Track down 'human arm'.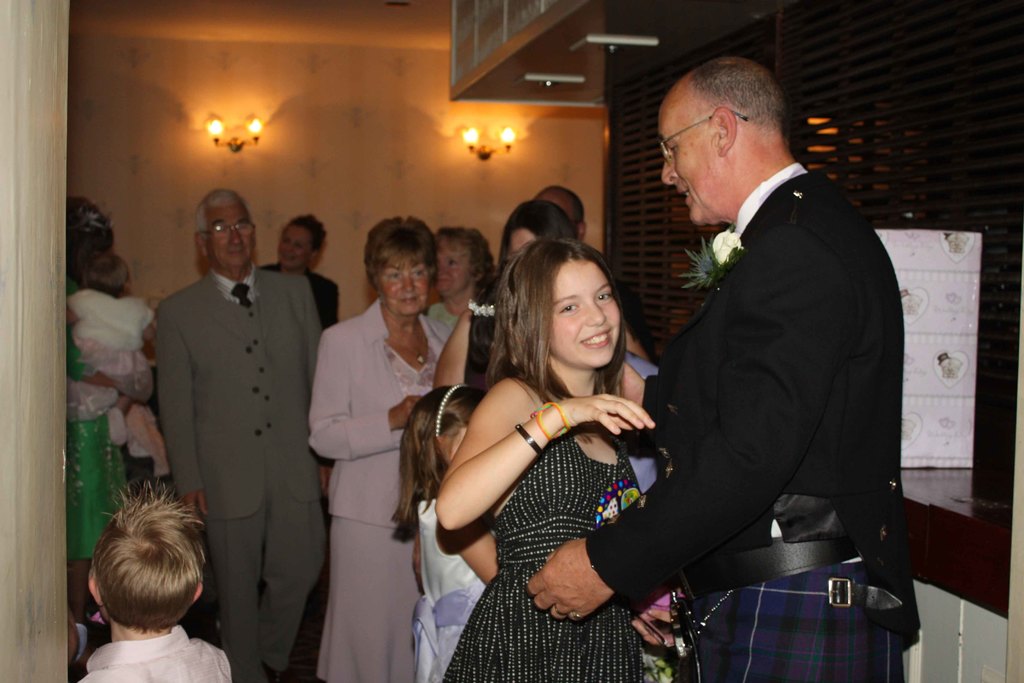
Tracked to BBox(305, 280, 339, 506).
